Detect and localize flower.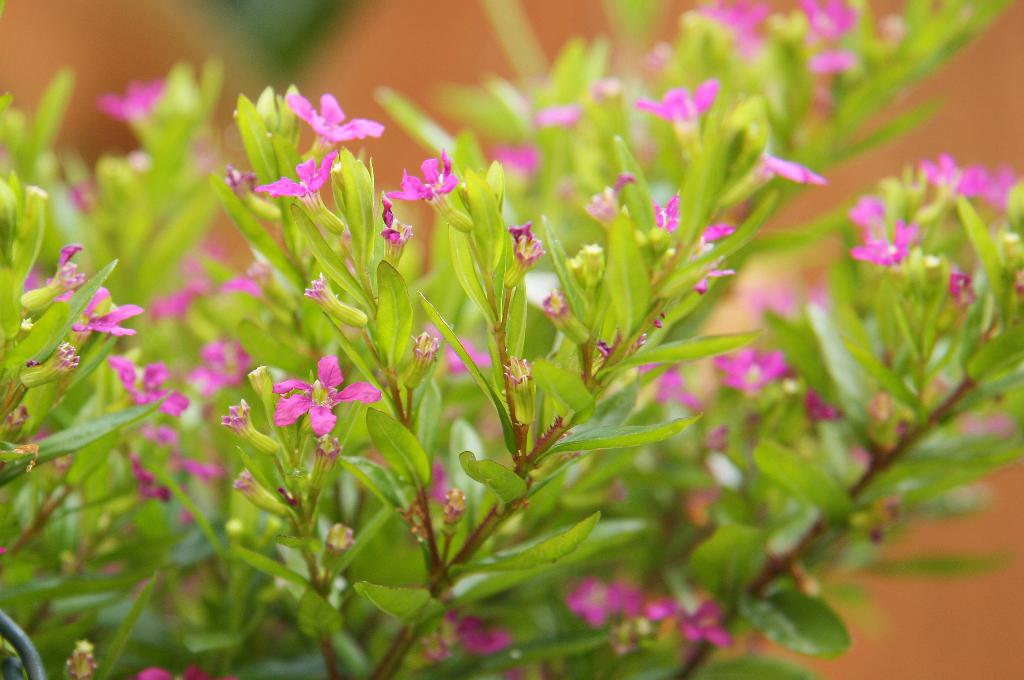
Localized at <box>714,337,806,398</box>.
